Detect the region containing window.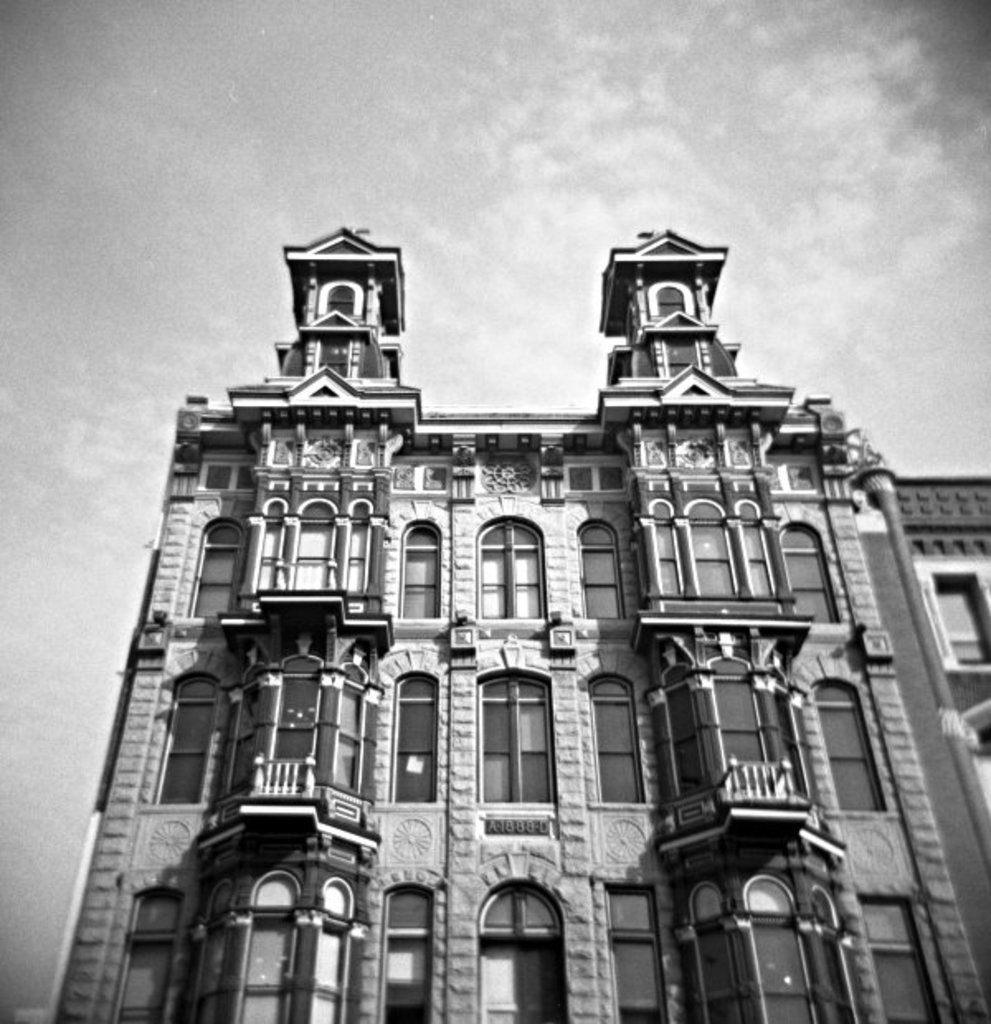
bbox=[674, 869, 885, 1022].
